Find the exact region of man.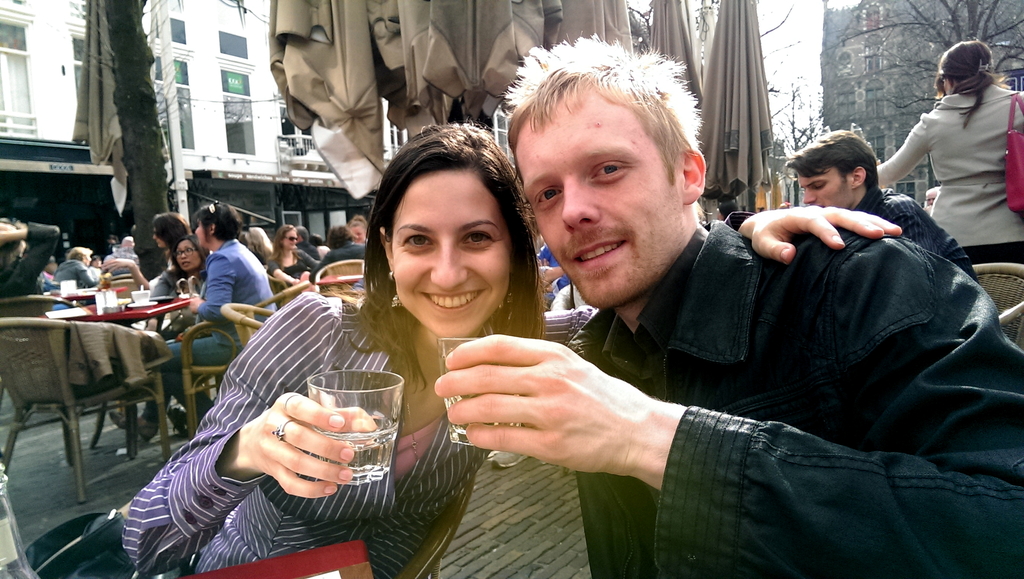
Exact region: bbox(785, 126, 981, 294).
